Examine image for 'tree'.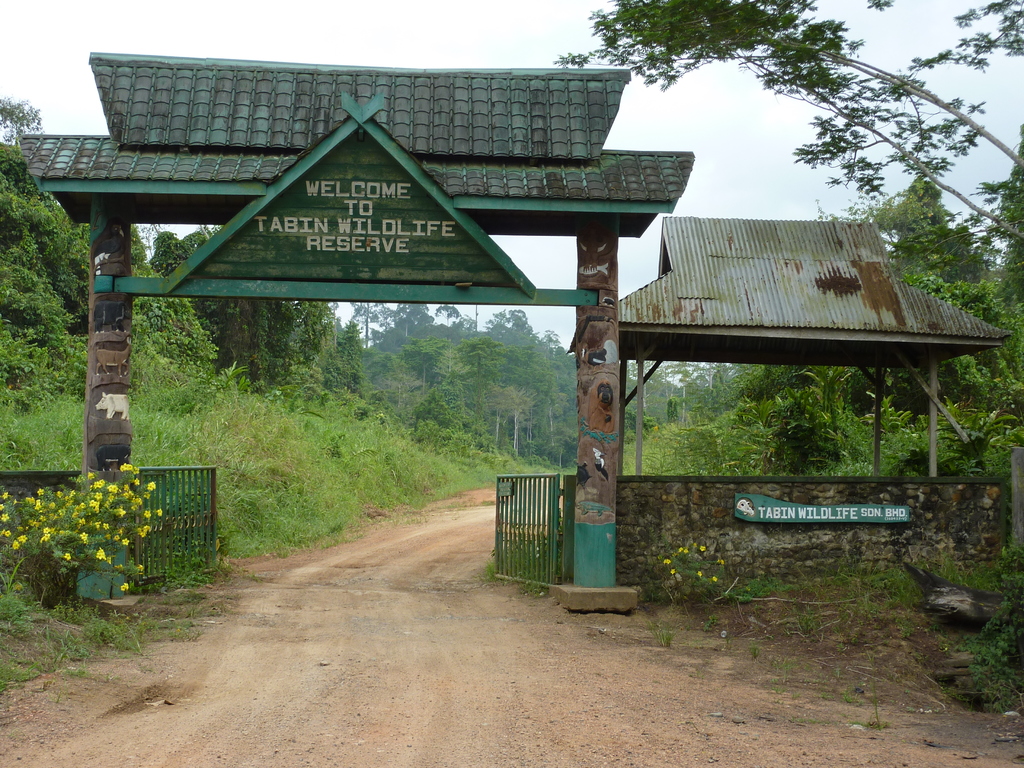
Examination result: Rect(488, 308, 509, 333).
